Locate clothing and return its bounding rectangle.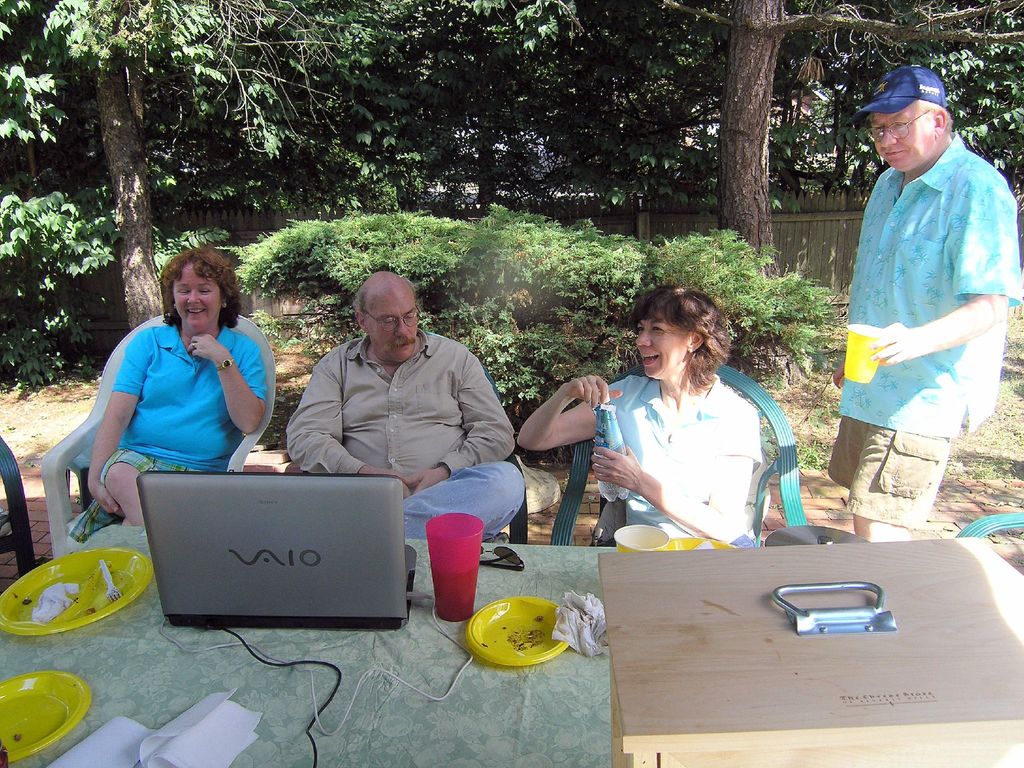
select_region(585, 367, 754, 553).
